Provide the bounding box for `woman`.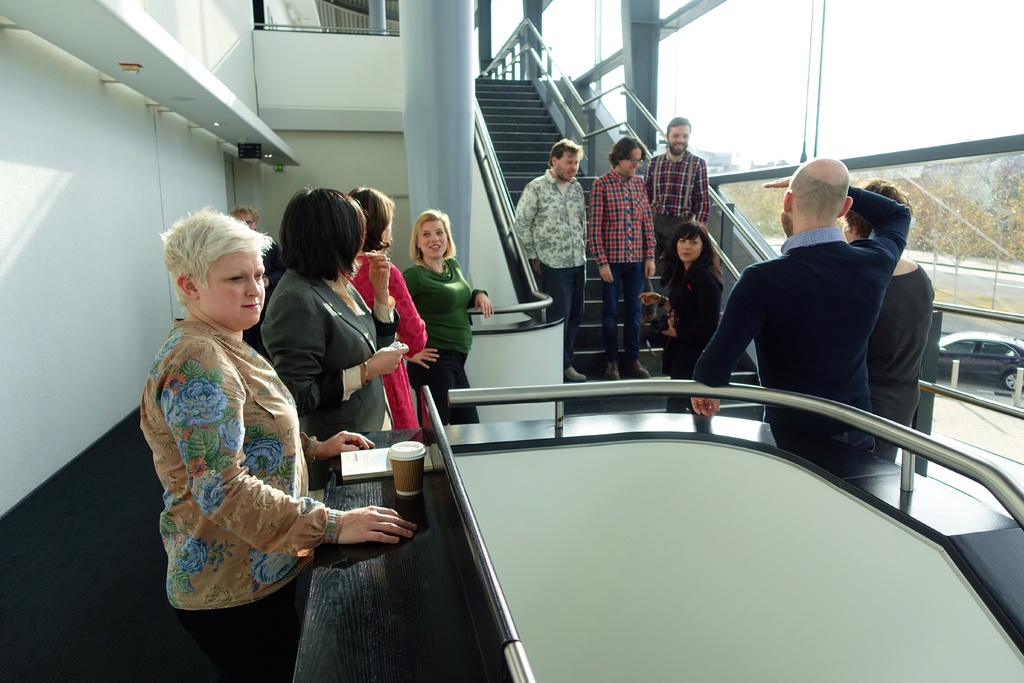
[403,212,496,425].
